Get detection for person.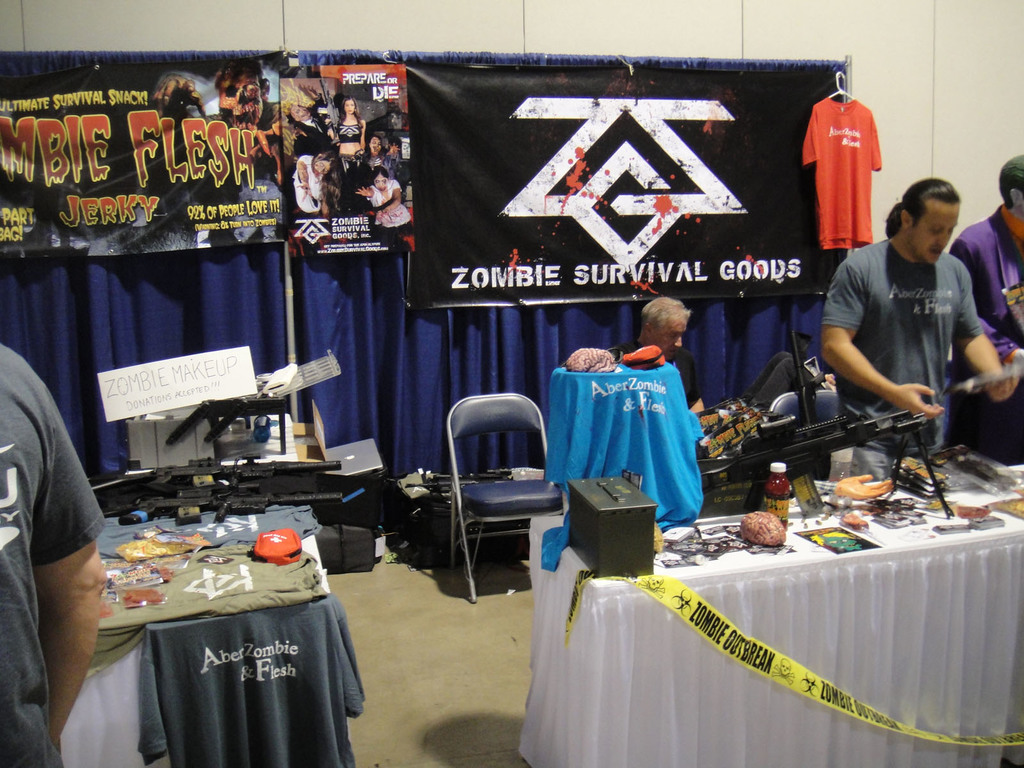
Detection: detection(354, 170, 415, 241).
